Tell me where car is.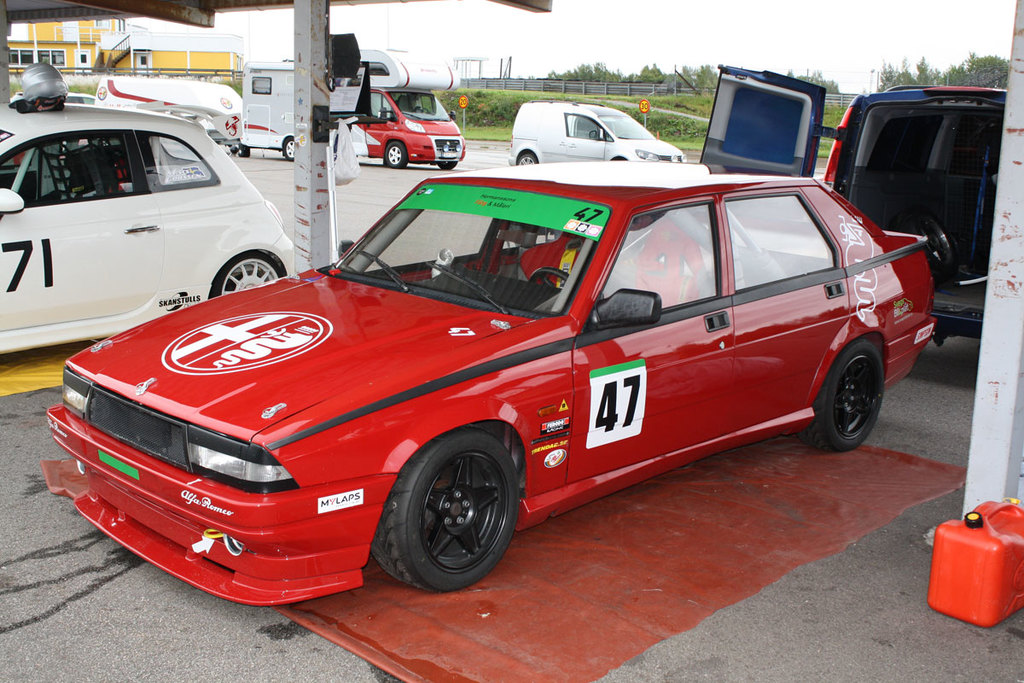
car is at detection(0, 101, 301, 352).
